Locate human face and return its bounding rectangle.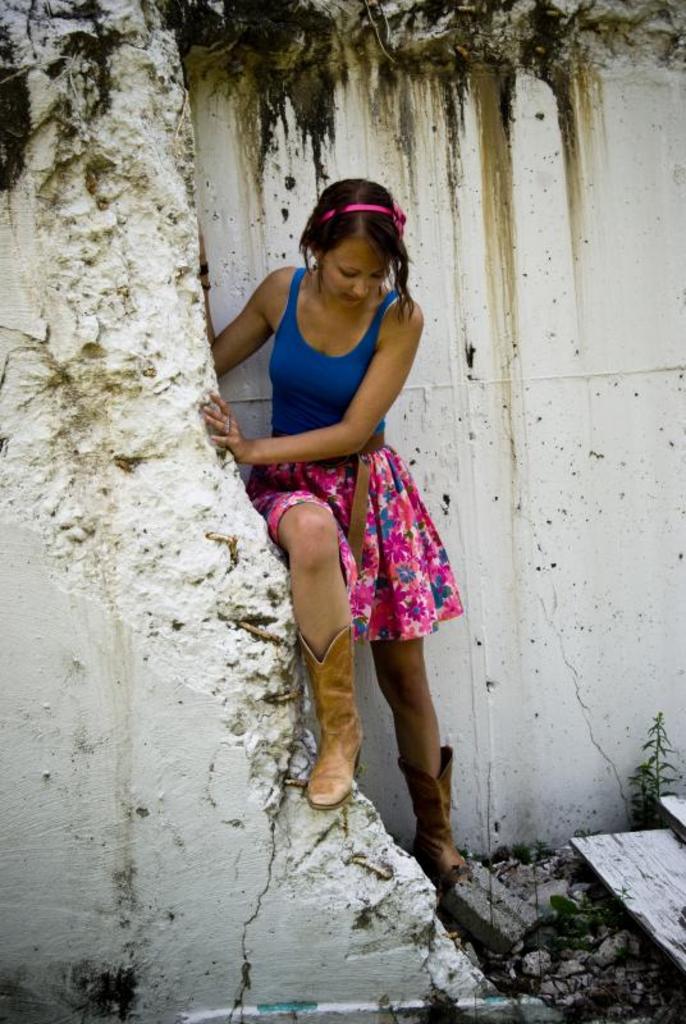
319 229 390 306.
